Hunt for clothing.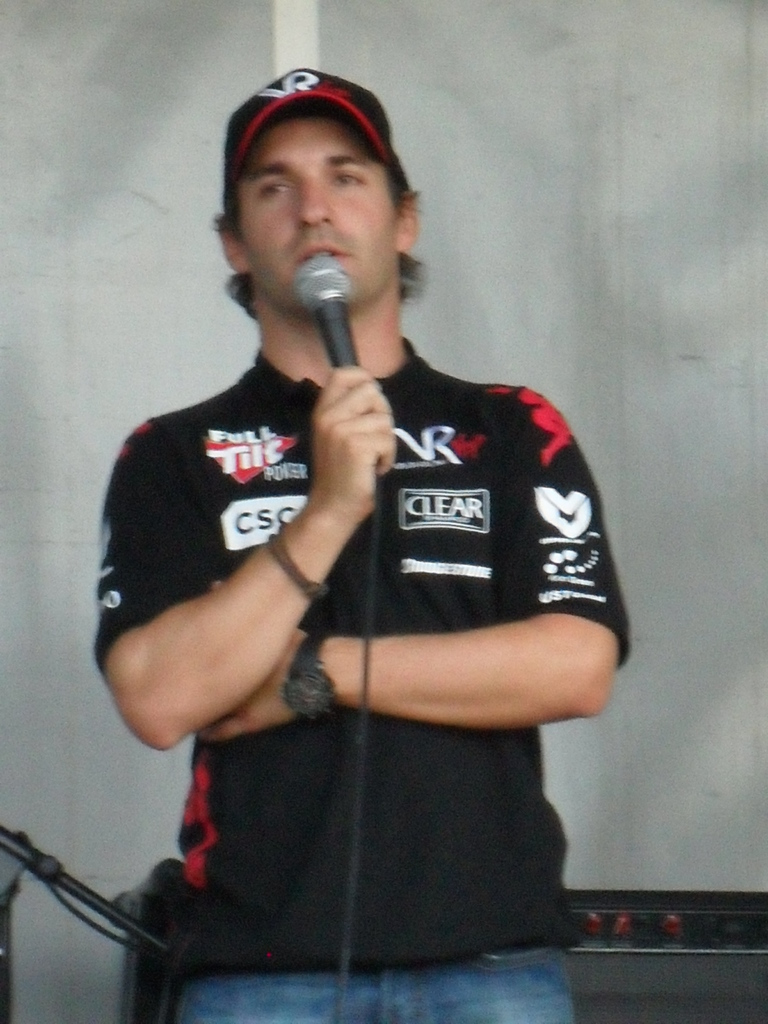
Hunted down at Rect(95, 68, 628, 1017).
